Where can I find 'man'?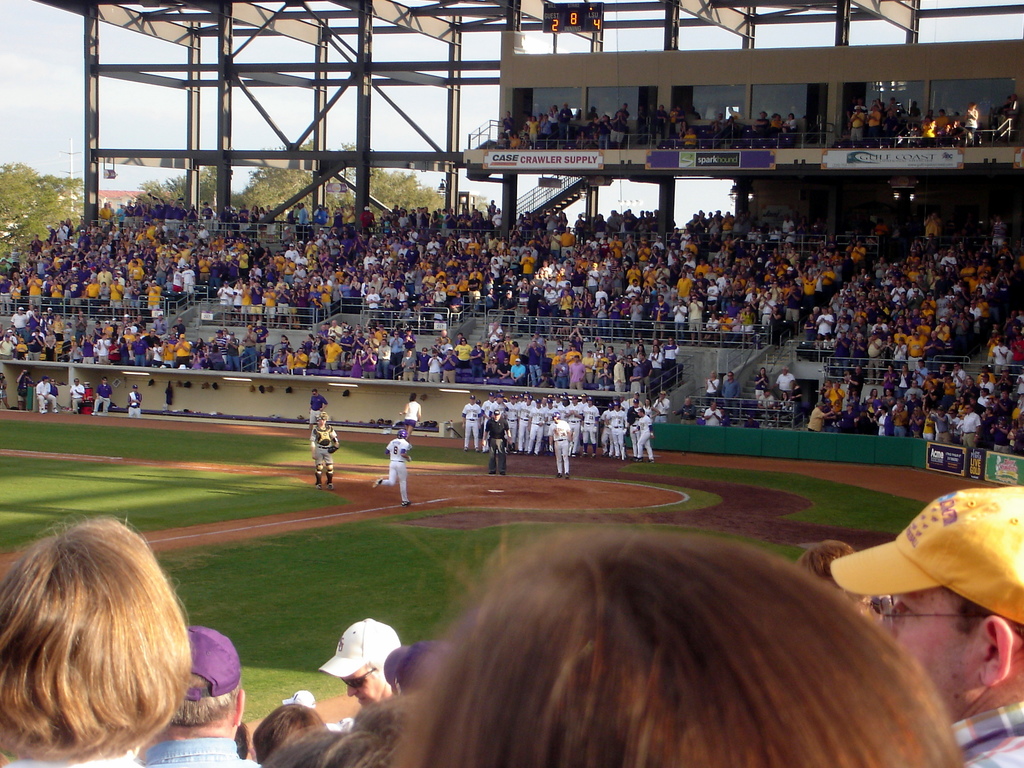
You can find it at l=826, t=472, r=1023, b=743.
